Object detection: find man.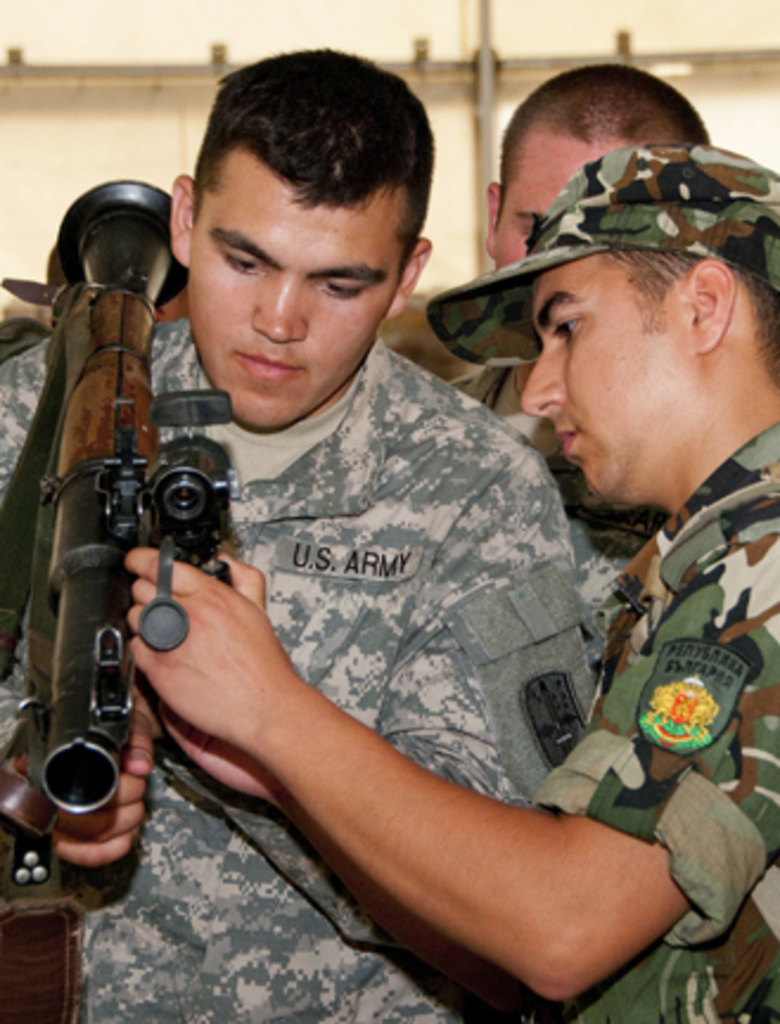
(left=119, top=137, right=778, bottom=1022).
